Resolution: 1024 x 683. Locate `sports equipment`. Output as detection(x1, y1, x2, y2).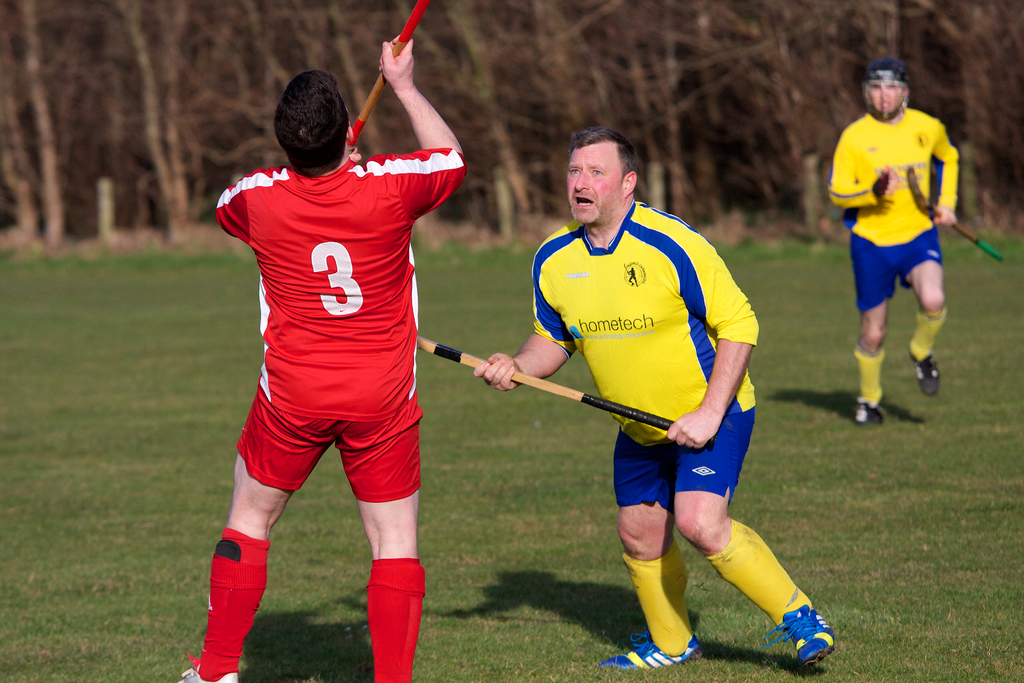
detection(415, 331, 675, 427).
